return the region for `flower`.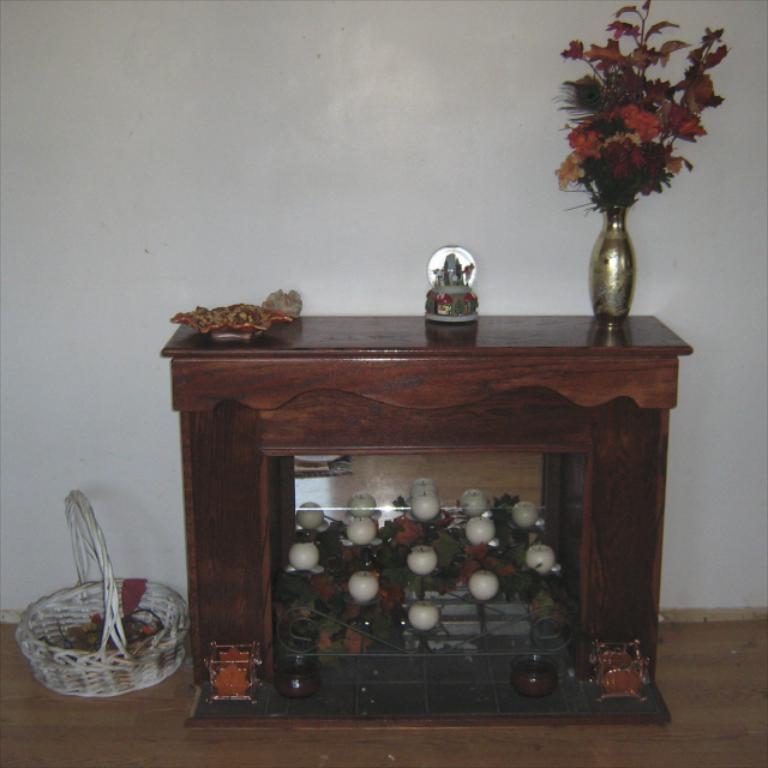
558 35 720 224.
